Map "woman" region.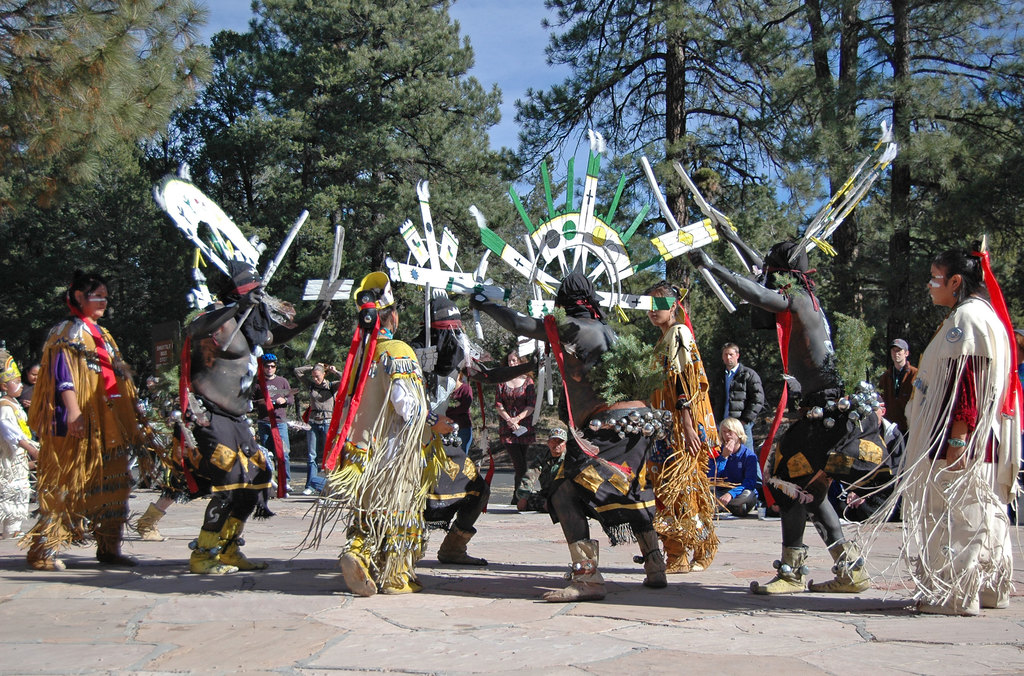
Mapped to <region>818, 226, 1023, 616</region>.
